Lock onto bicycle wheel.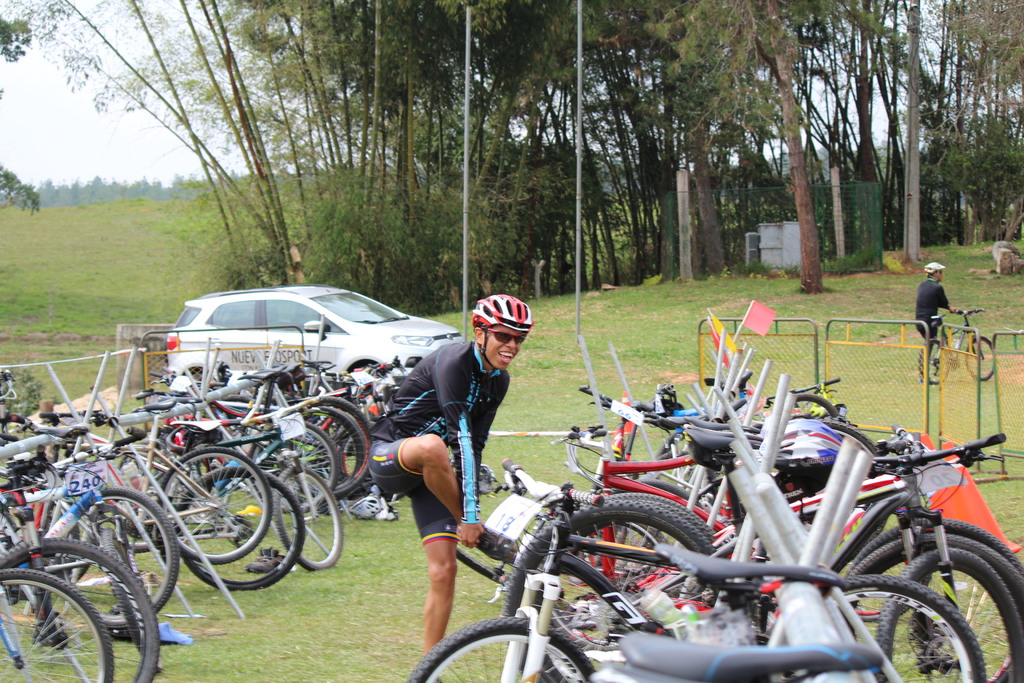
Locked: <bbox>598, 493, 714, 547</bbox>.
